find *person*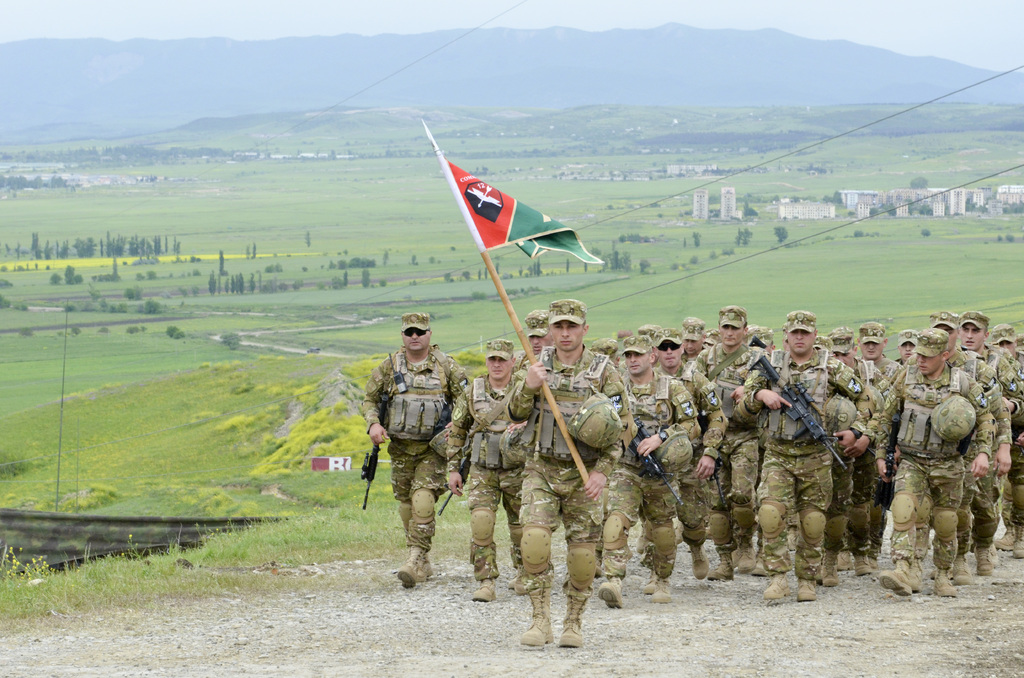
<region>595, 328, 689, 611</region>
